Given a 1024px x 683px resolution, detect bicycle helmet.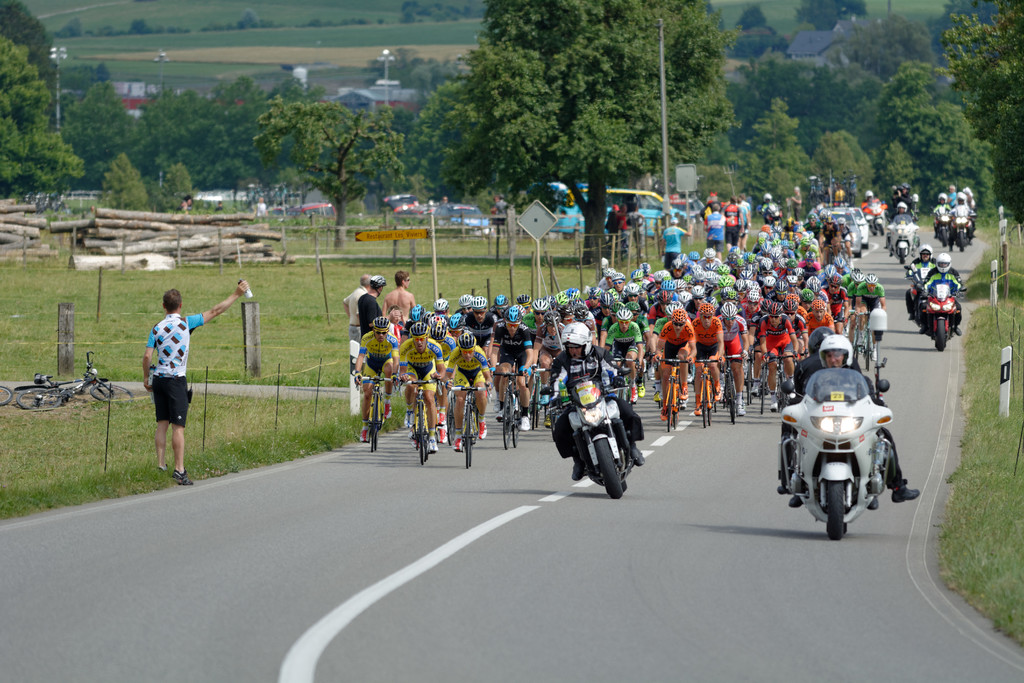
(568, 289, 579, 298).
